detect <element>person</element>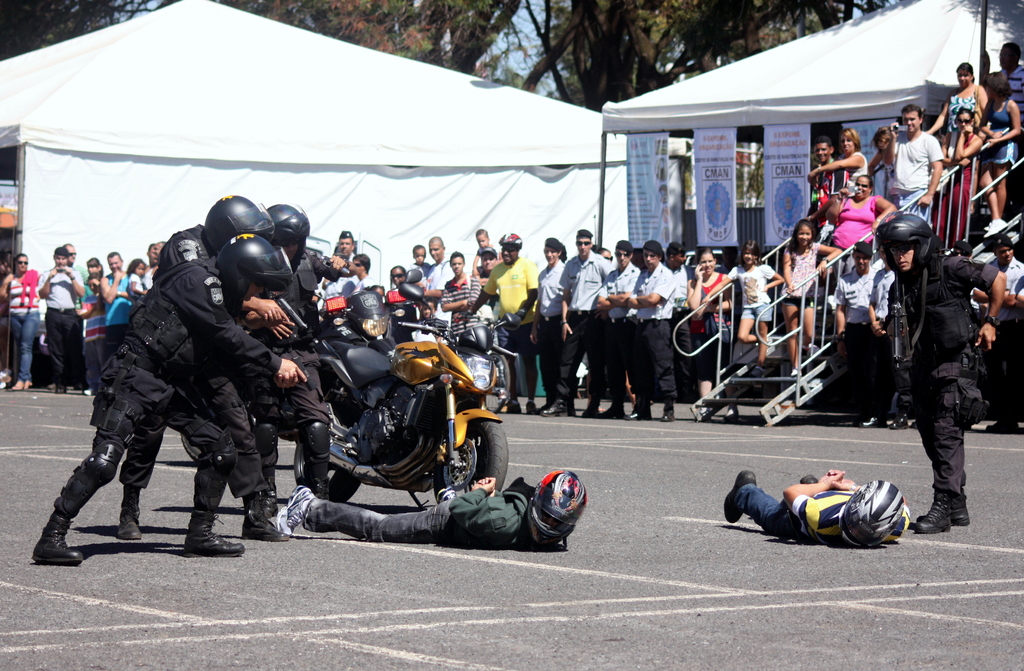
{"left": 244, "top": 198, "right": 364, "bottom": 521}
